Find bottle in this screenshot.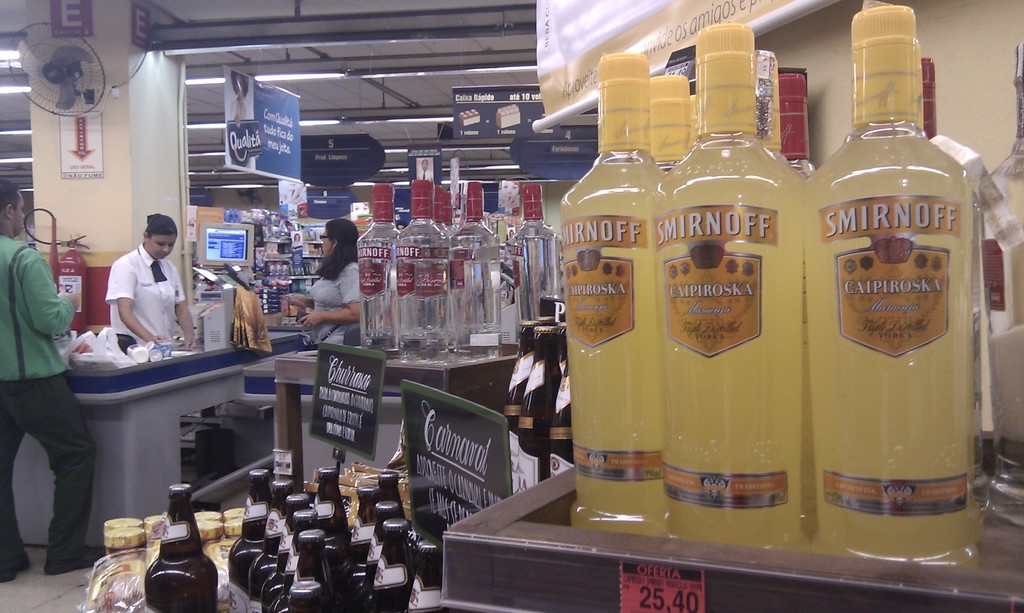
The bounding box for bottle is {"left": 540, "top": 292, "right": 556, "bottom": 317}.
